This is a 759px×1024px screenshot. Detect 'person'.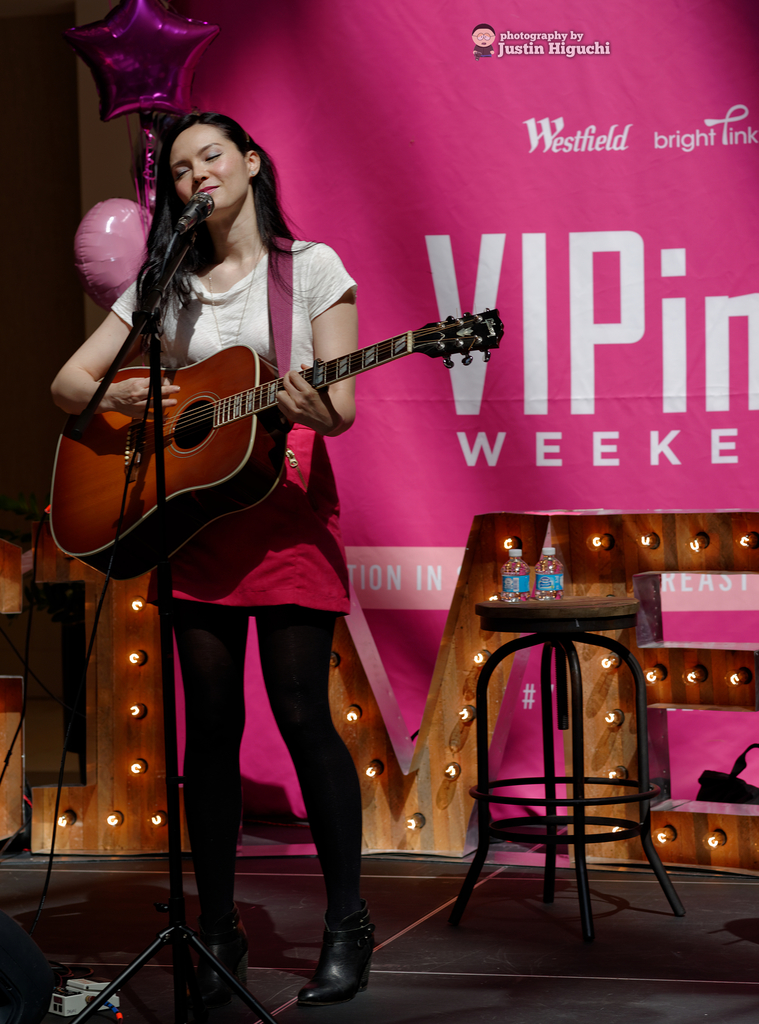
left=83, top=65, right=456, bottom=934.
